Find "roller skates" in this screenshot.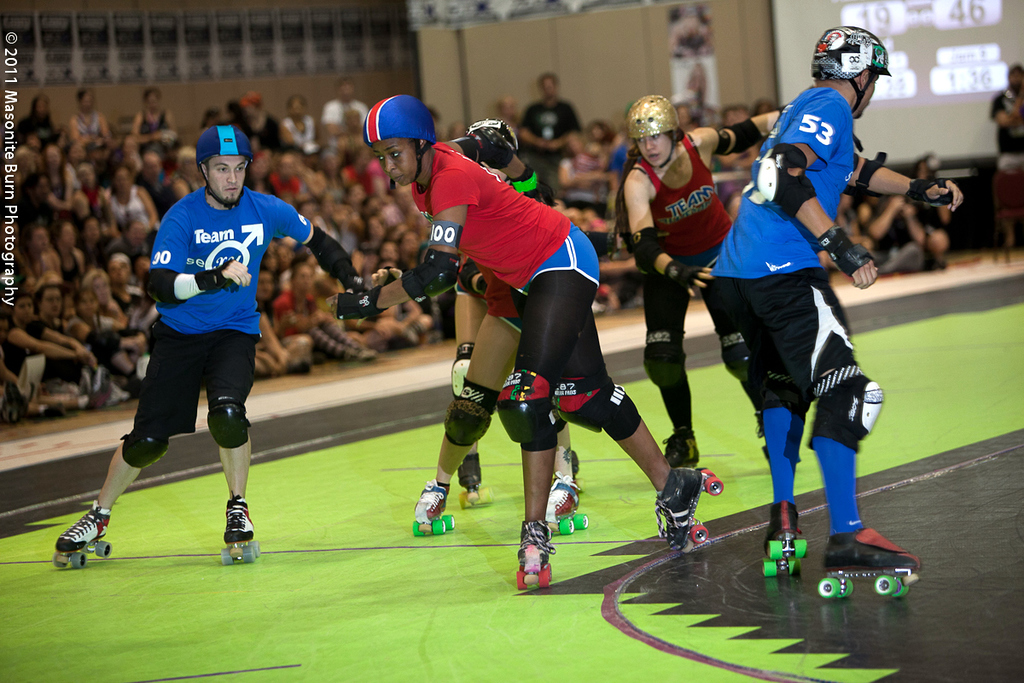
The bounding box for "roller skates" is 222,493,261,563.
